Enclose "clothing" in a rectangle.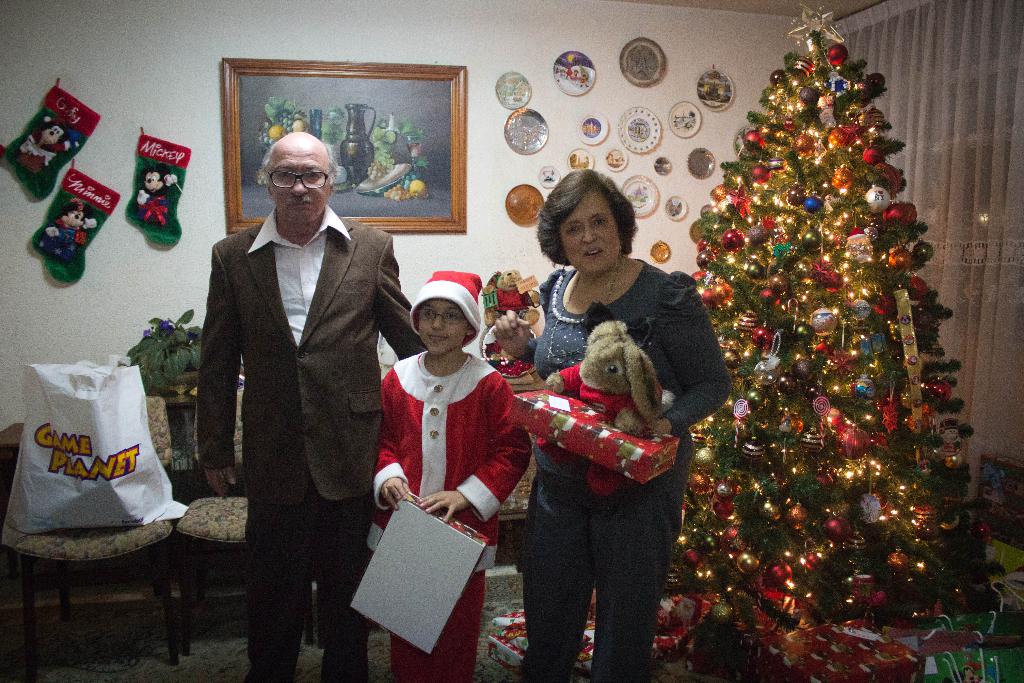
rect(362, 350, 535, 682).
